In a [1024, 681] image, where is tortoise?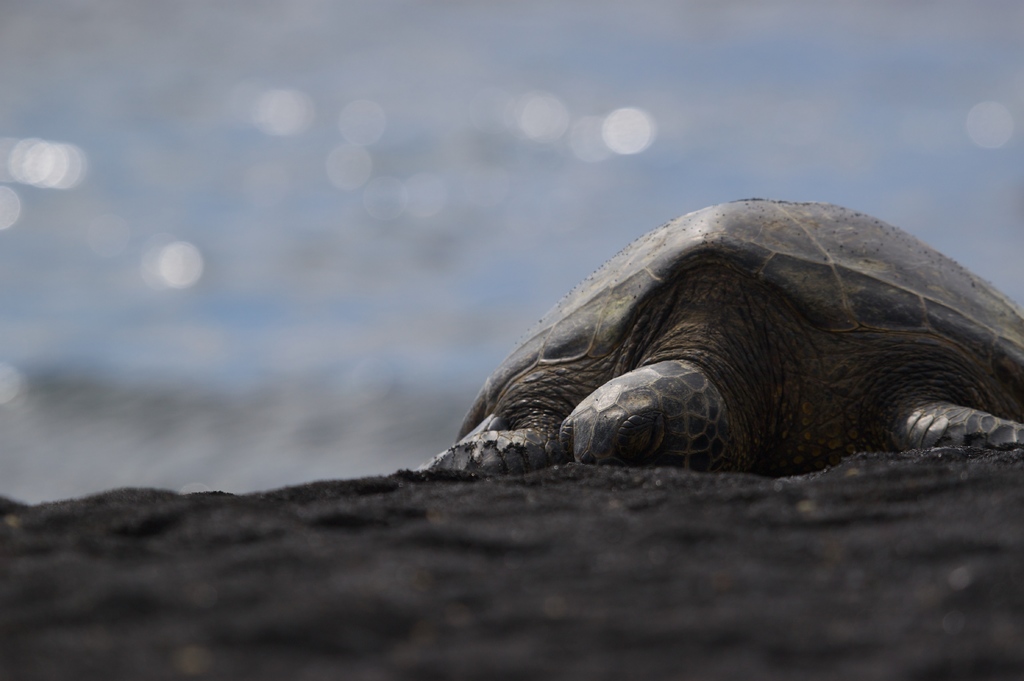
locate(414, 198, 1023, 477).
